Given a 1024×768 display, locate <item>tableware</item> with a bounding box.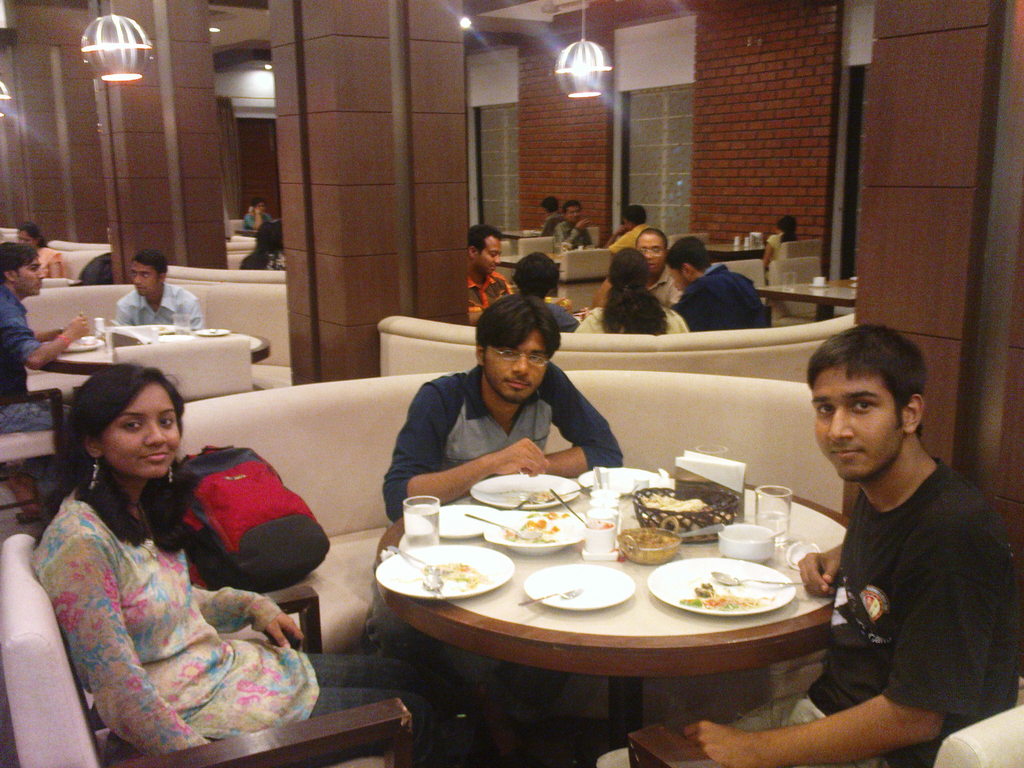
Located: crop(611, 526, 689, 563).
